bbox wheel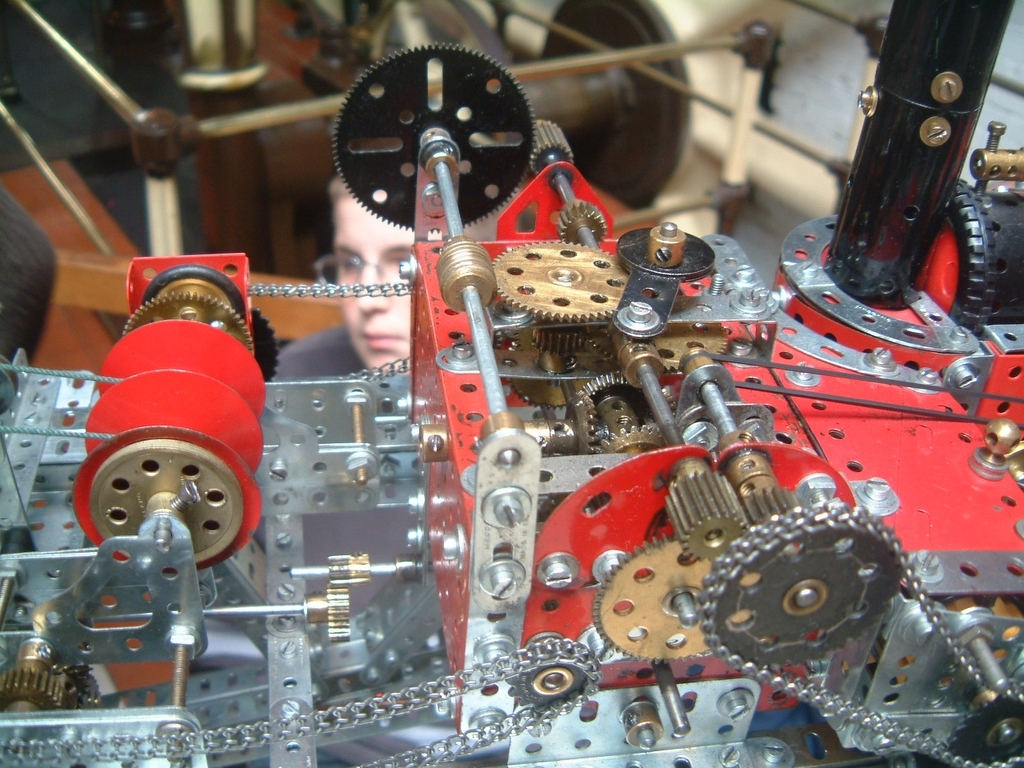
crop(261, 308, 283, 381)
